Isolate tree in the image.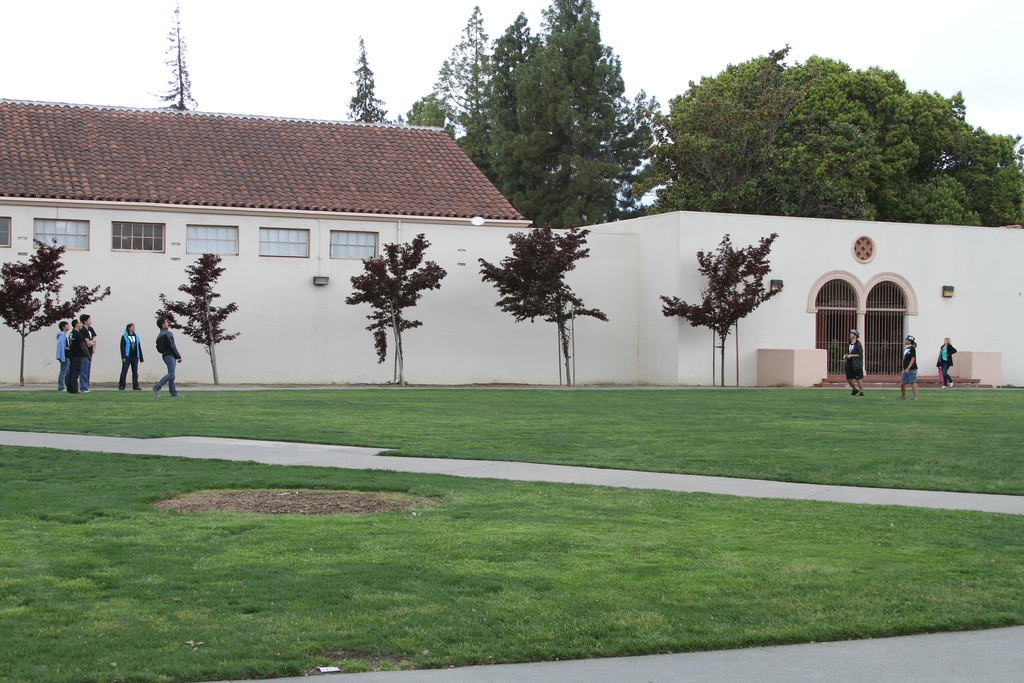
Isolated region: Rect(459, 0, 656, 228).
